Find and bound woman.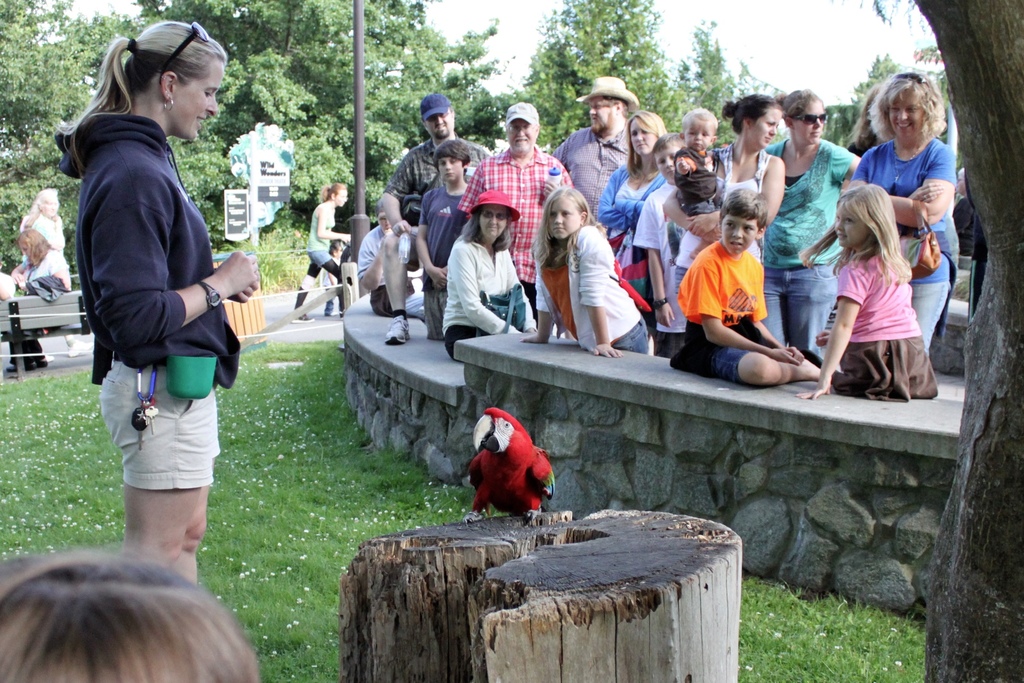
Bound: 5,226,70,372.
